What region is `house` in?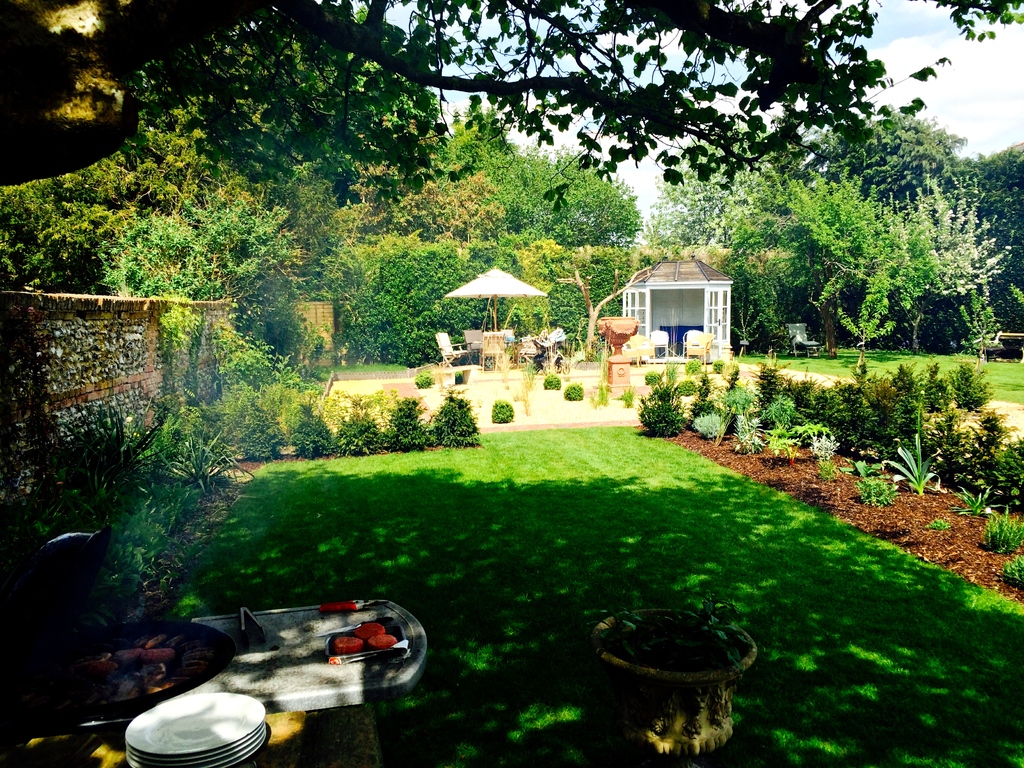
<region>605, 241, 762, 356</region>.
